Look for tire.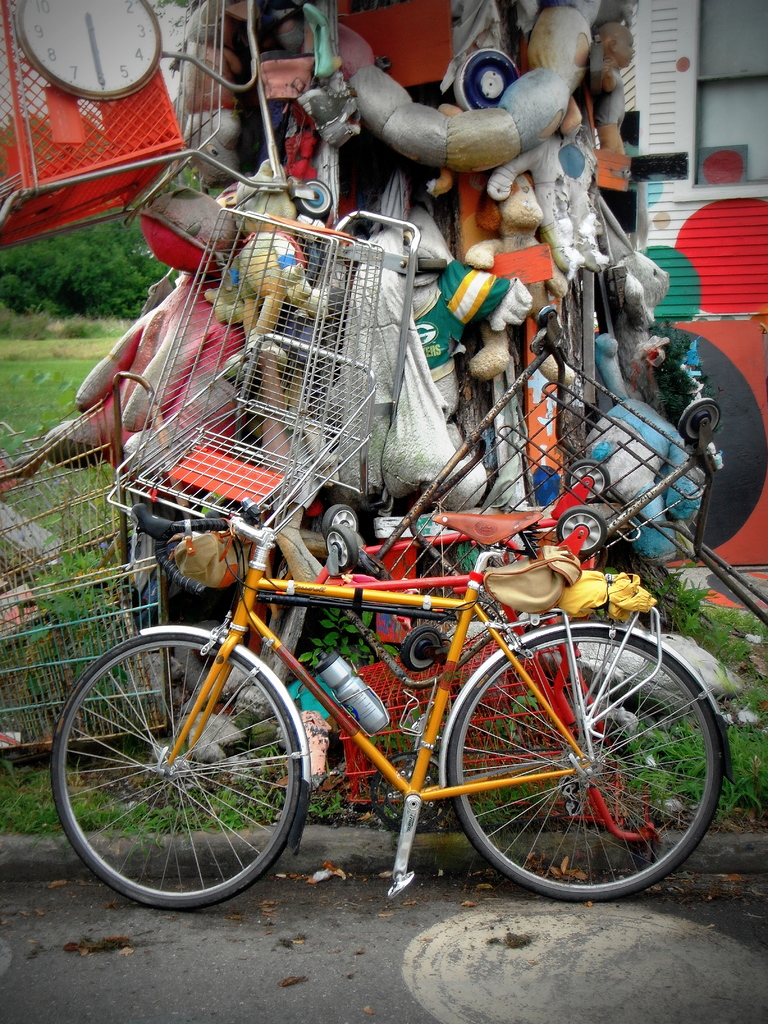
Found: 322:504:356:532.
